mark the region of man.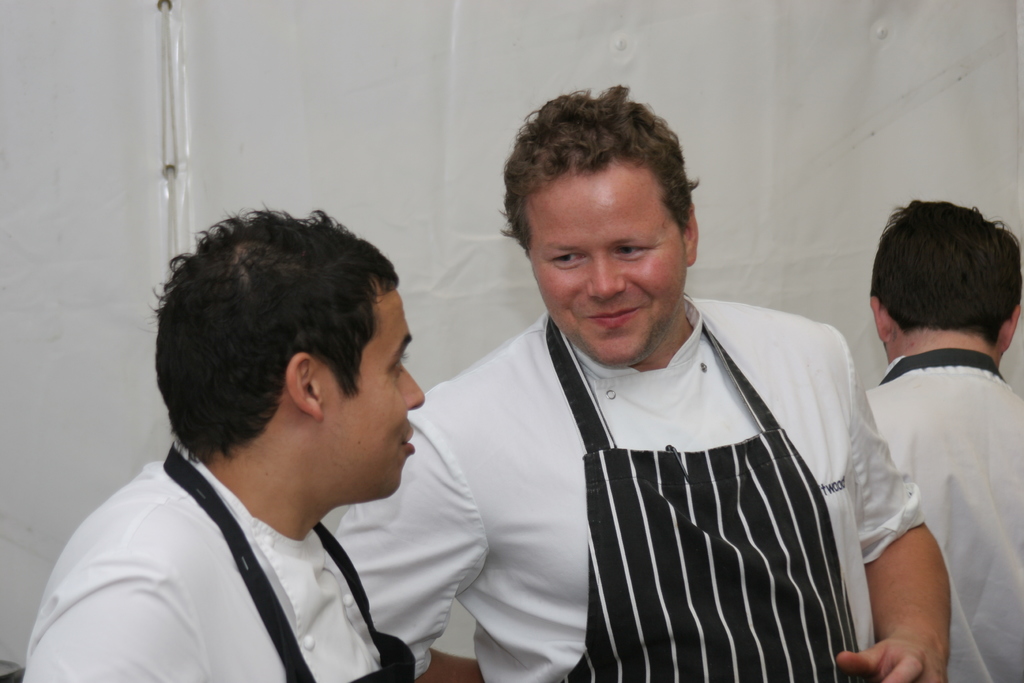
Region: (863,201,1023,682).
